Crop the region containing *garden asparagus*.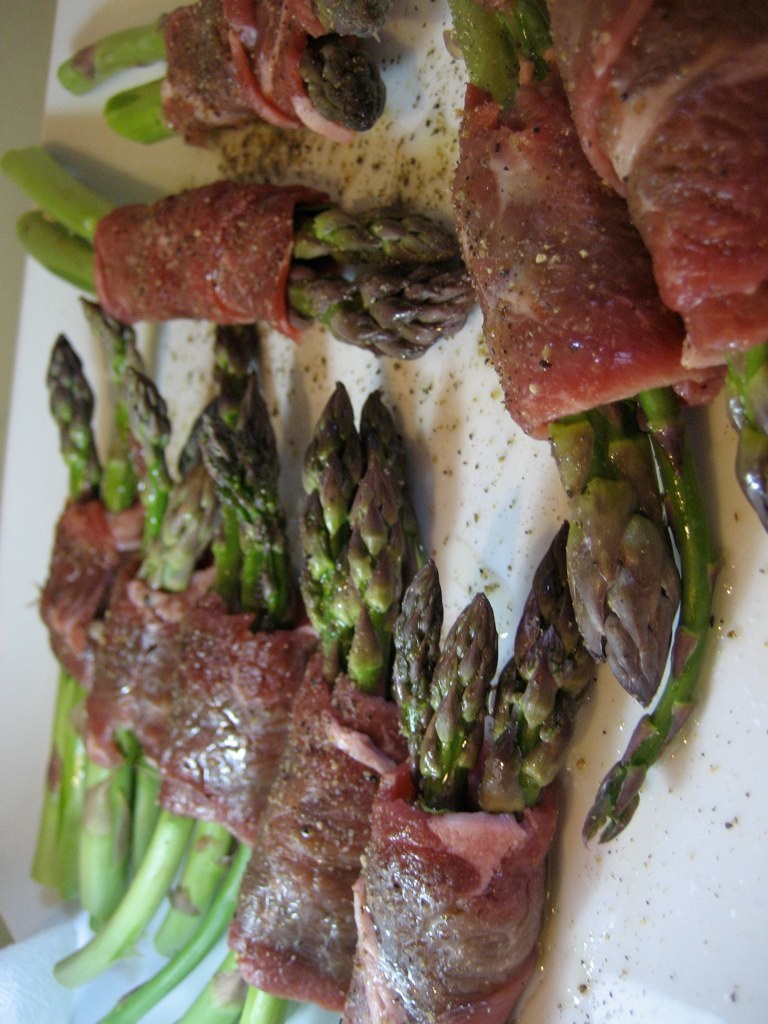
Crop region: [left=0, top=141, right=472, bottom=357].
